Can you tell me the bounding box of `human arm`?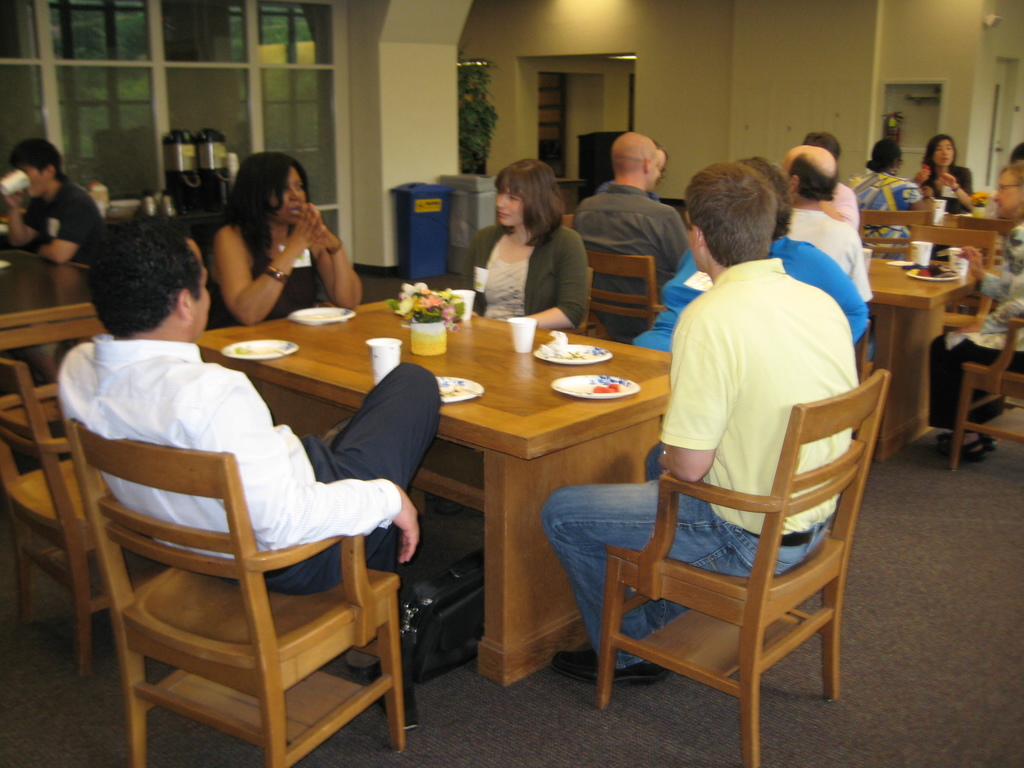
Rect(953, 244, 1004, 298).
